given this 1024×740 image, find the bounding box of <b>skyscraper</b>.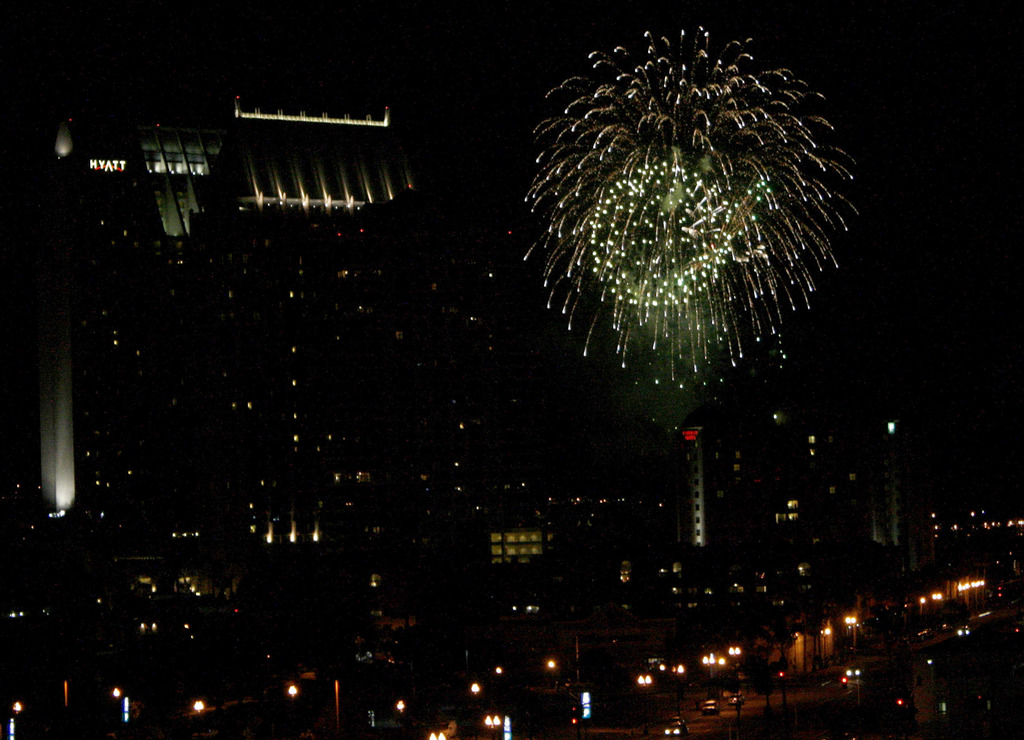
region(877, 480, 908, 568).
